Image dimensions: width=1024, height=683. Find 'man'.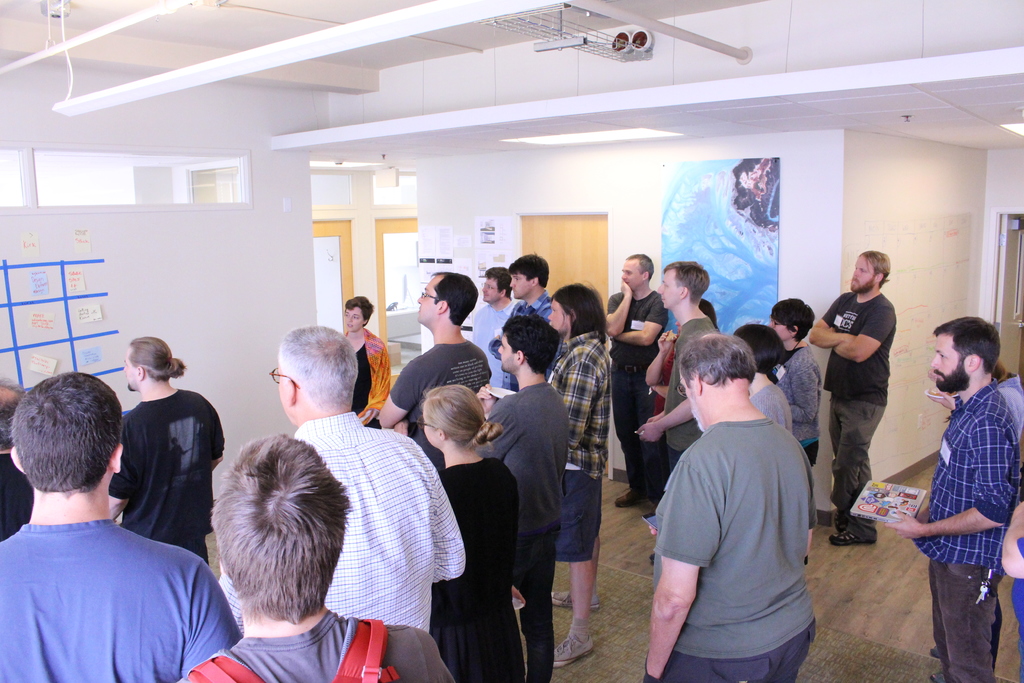
locate(379, 273, 490, 472).
